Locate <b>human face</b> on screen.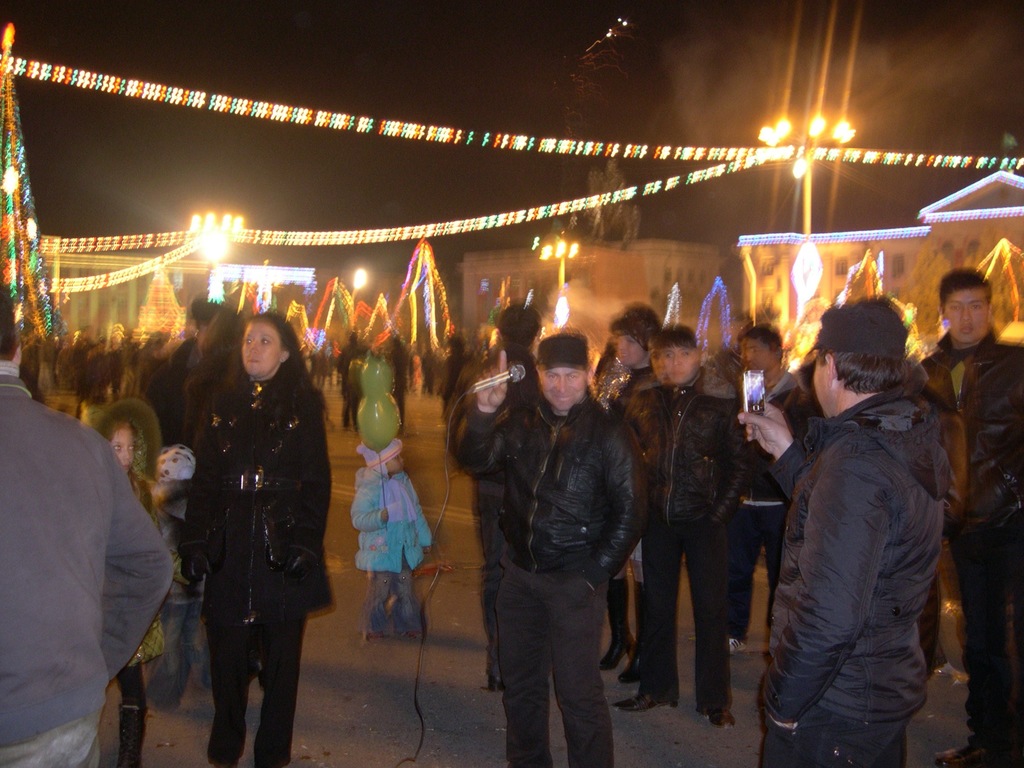
On screen at [x1=653, y1=344, x2=699, y2=387].
